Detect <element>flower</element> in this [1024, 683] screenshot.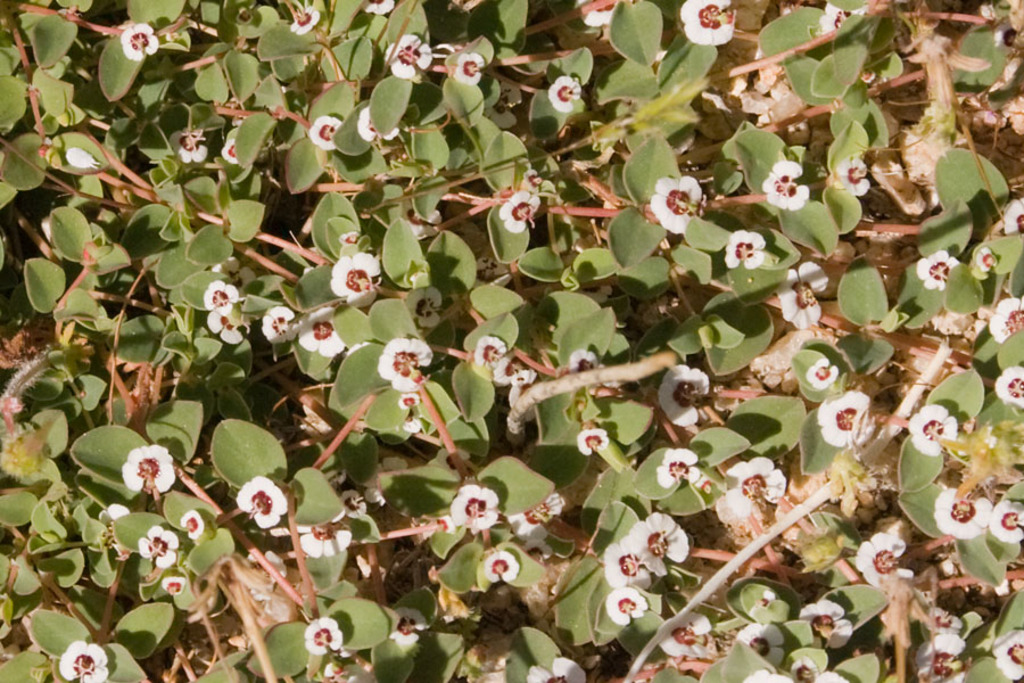
Detection: detection(915, 633, 974, 682).
